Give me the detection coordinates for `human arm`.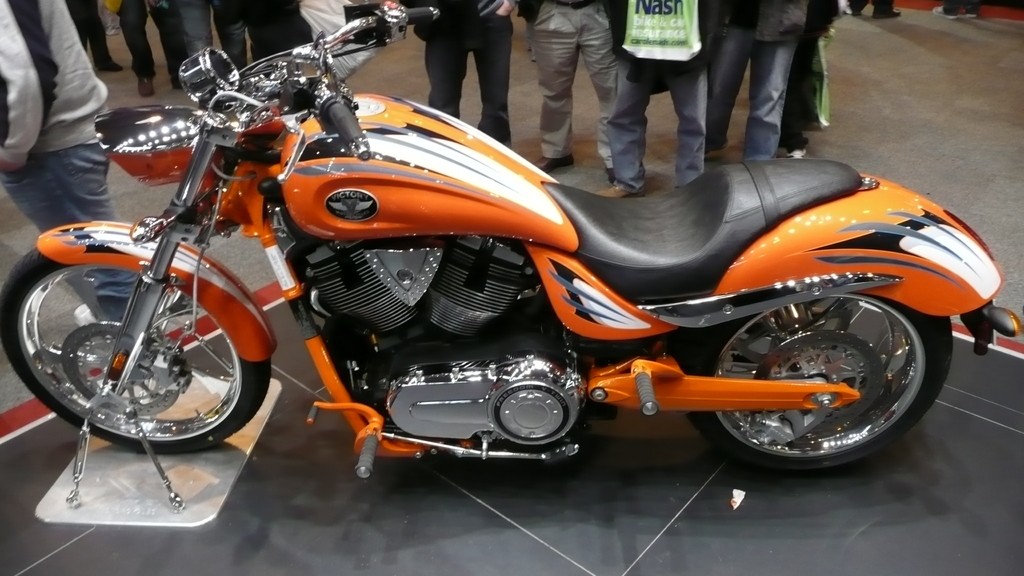
x1=0 y1=0 x2=62 y2=175.
